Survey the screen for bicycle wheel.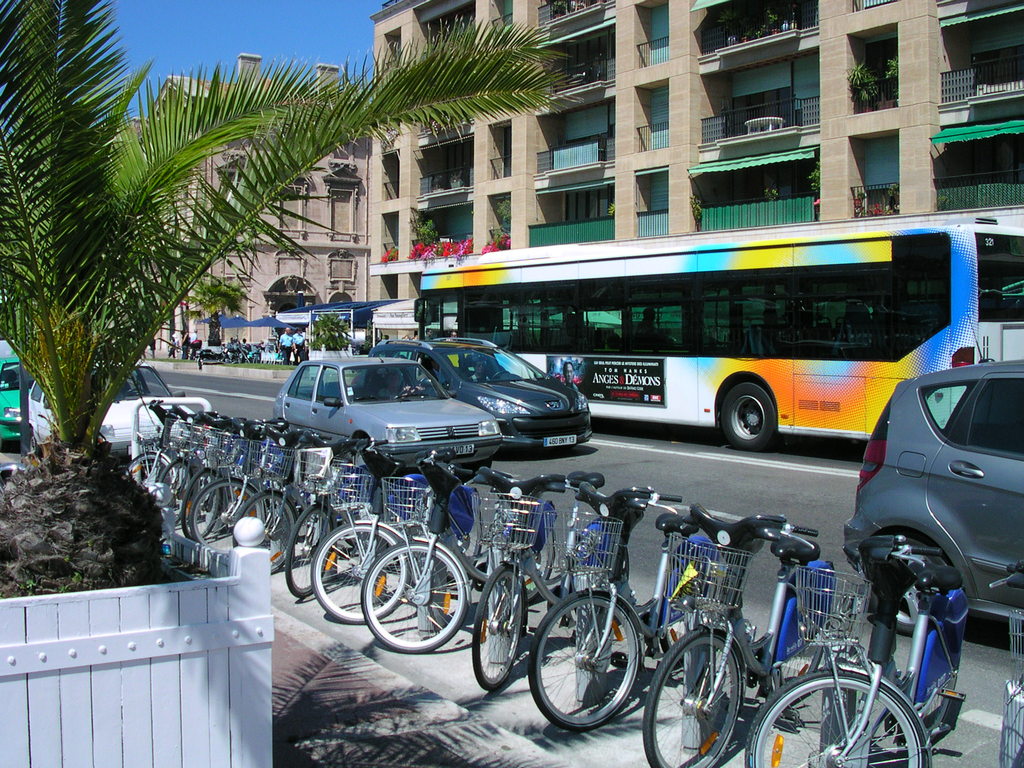
Survey found: region(310, 516, 408, 629).
